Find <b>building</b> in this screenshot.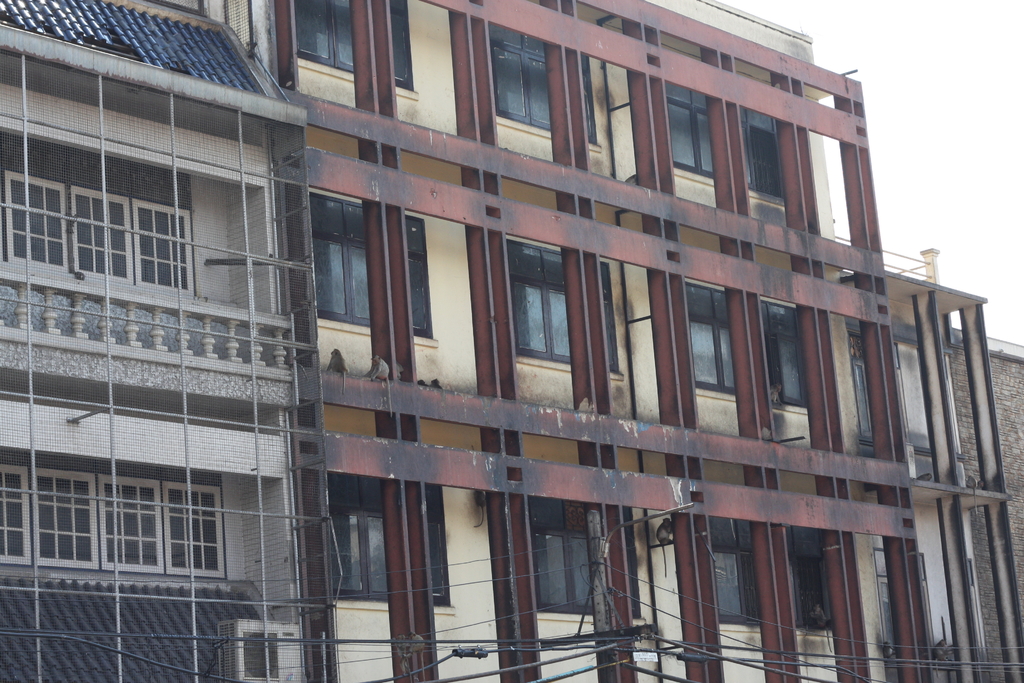
The bounding box for <b>building</b> is (269, 0, 1020, 682).
